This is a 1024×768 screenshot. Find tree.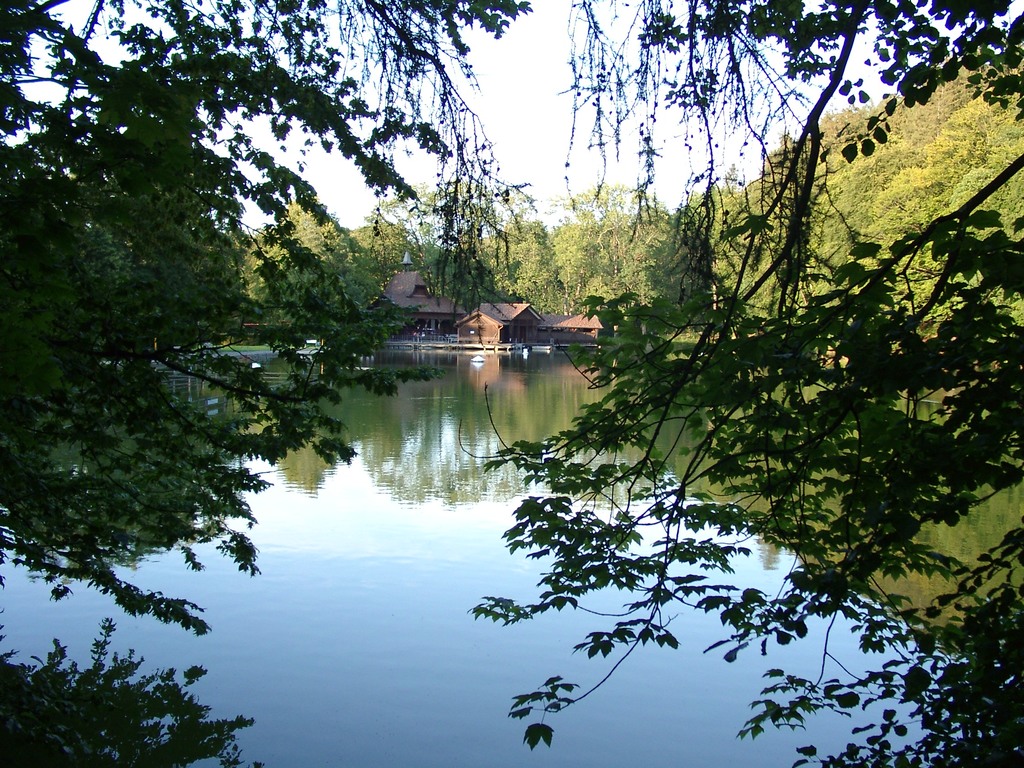
Bounding box: detection(244, 202, 382, 338).
